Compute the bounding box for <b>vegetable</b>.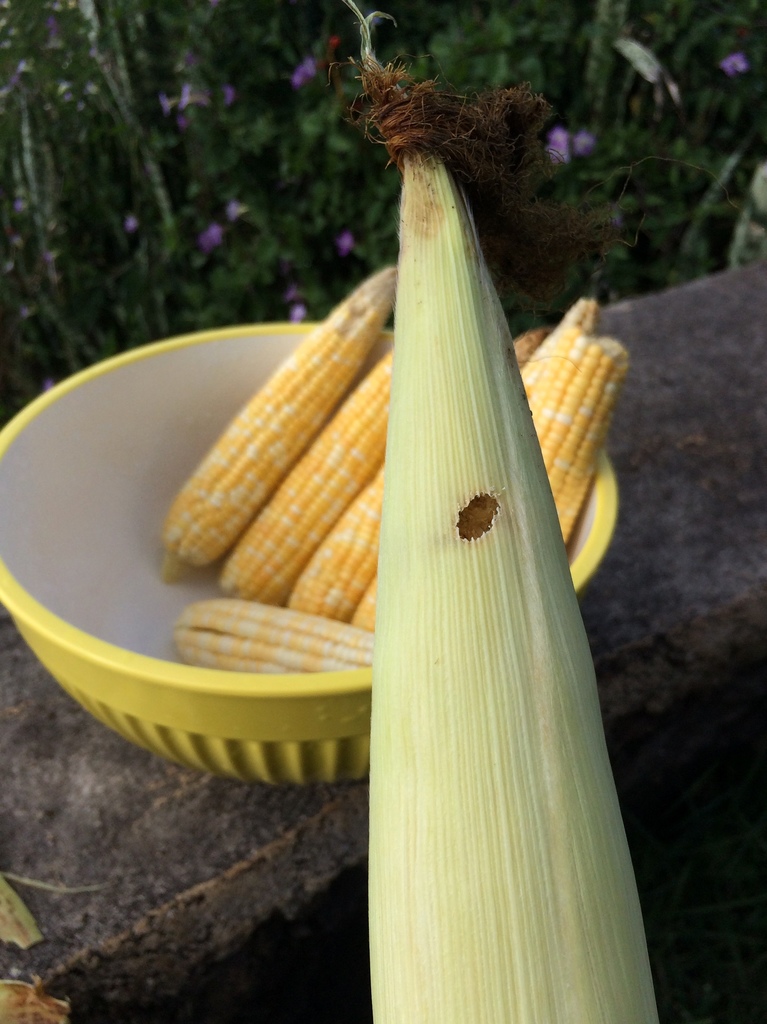
<region>368, 0, 671, 1023</region>.
